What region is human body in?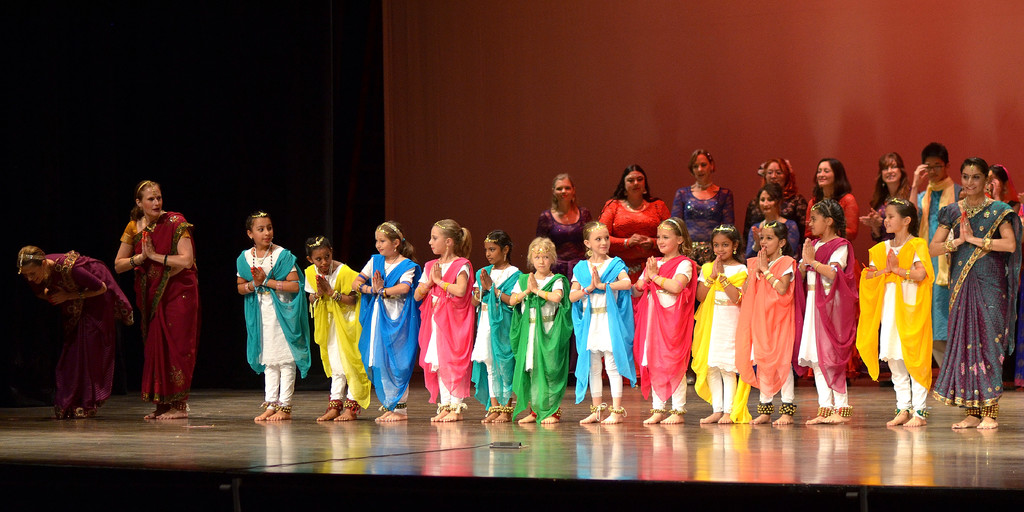
927, 154, 1023, 429.
